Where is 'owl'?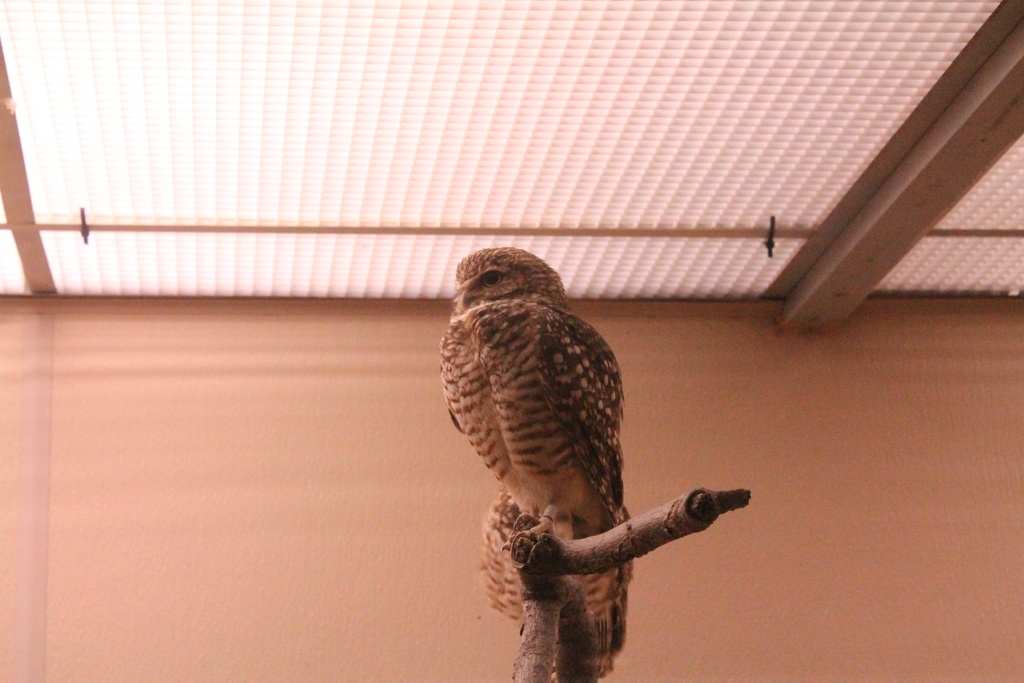
x1=438 y1=243 x2=638 y2=678.
